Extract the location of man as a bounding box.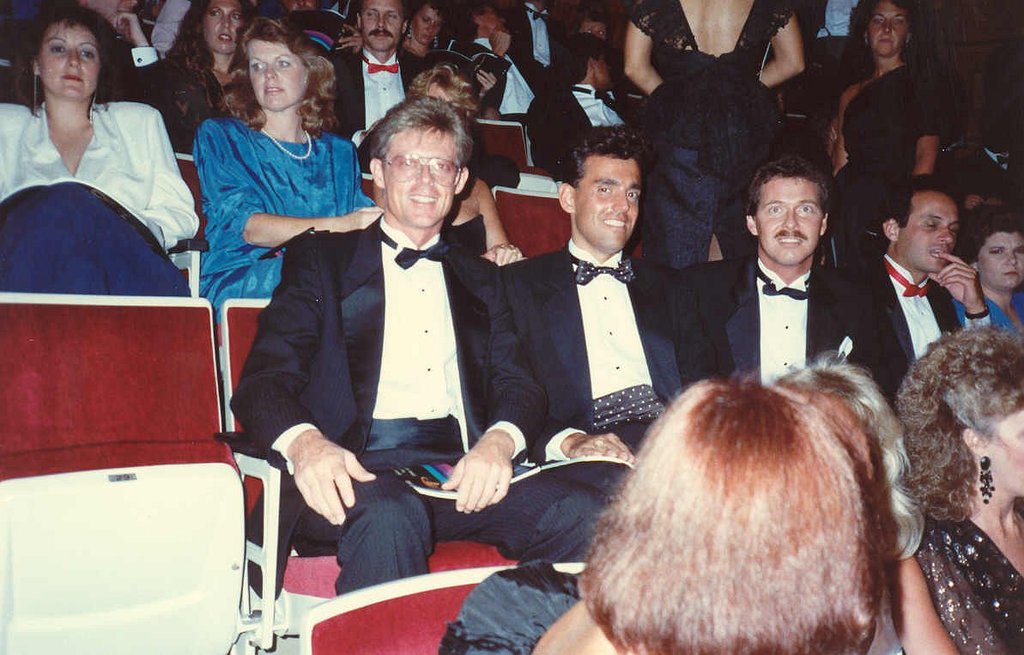
box(867, 173, 982, 433).
